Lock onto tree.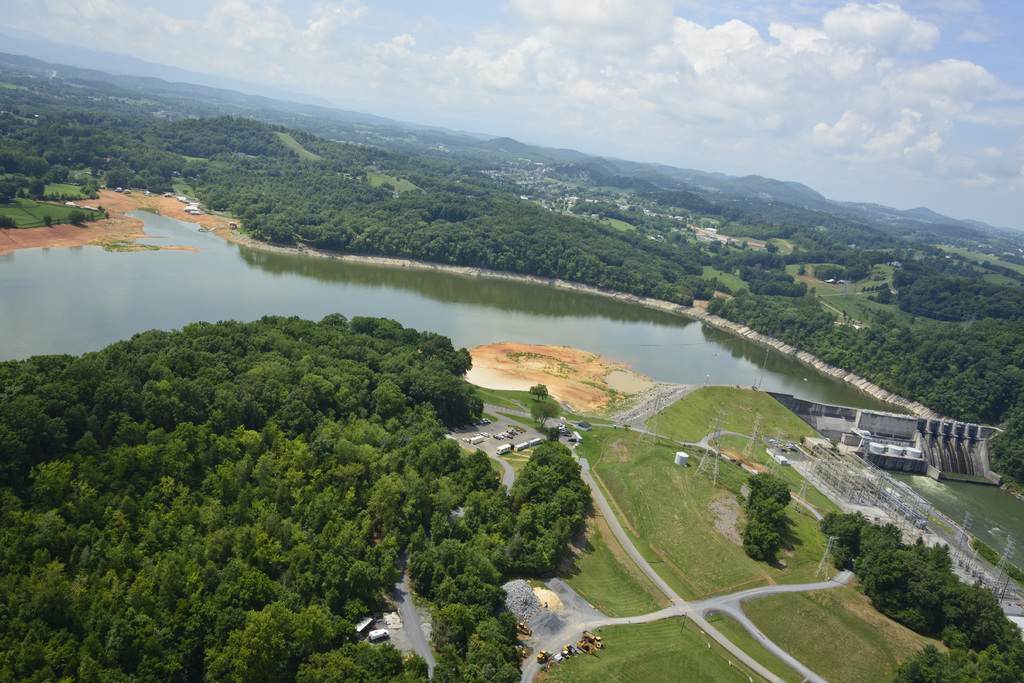
Locked: detection(765, 240, 780, 256).
